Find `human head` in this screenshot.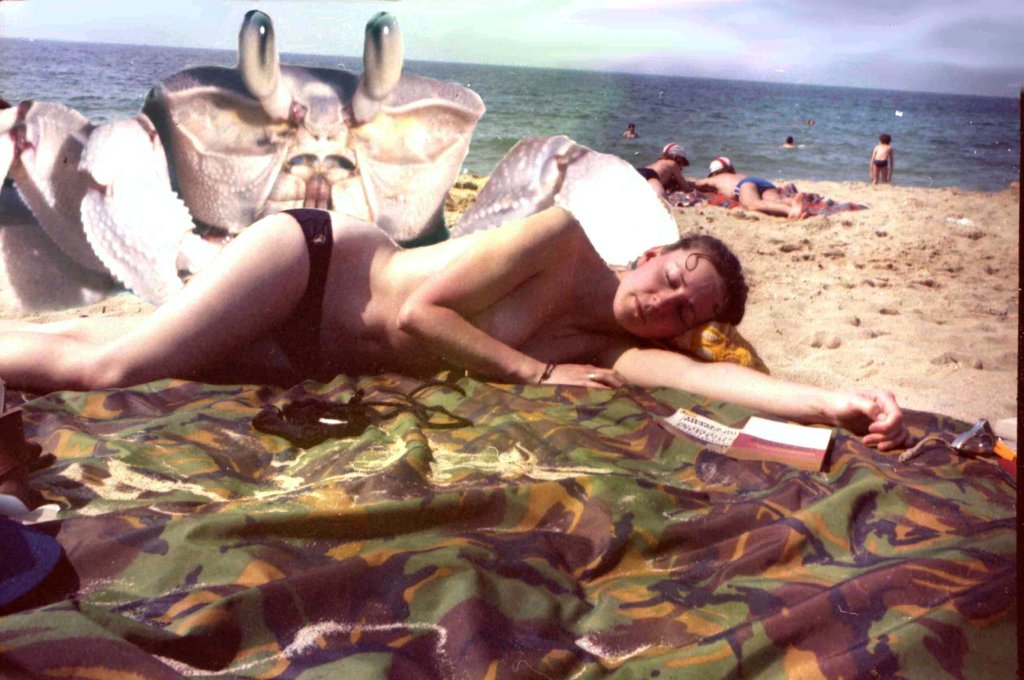
The bounding box for `human head` is (707,150,740,174).
